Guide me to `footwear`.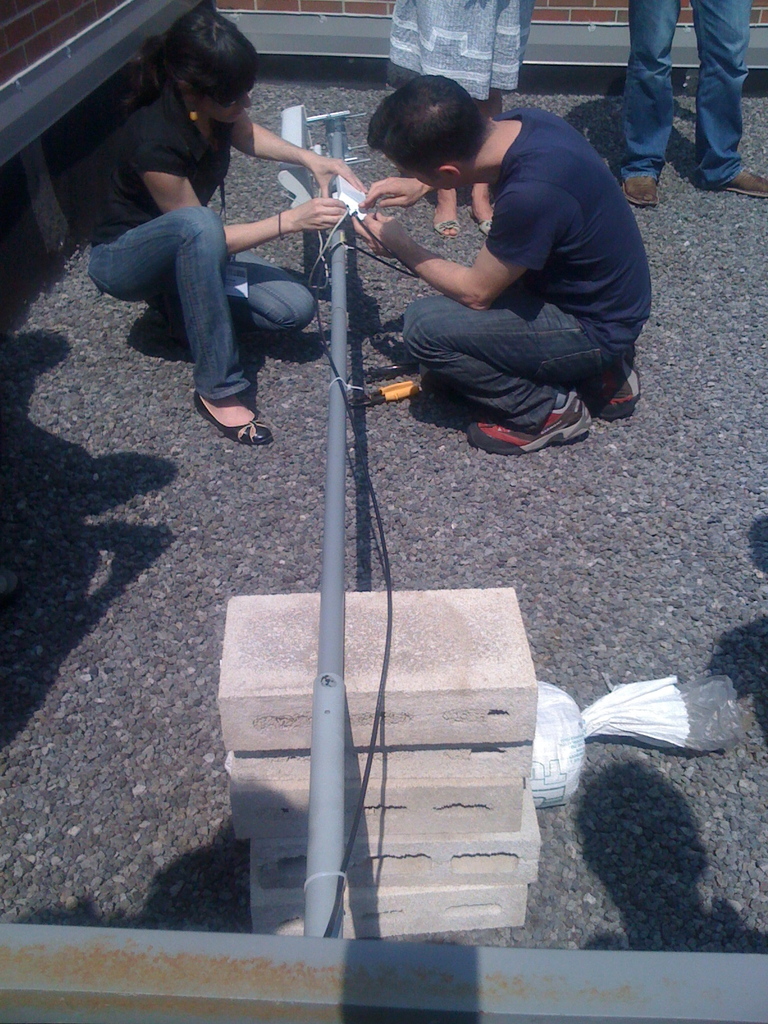
Guidance: [left=699, top=161, right=767, bottom=200].
